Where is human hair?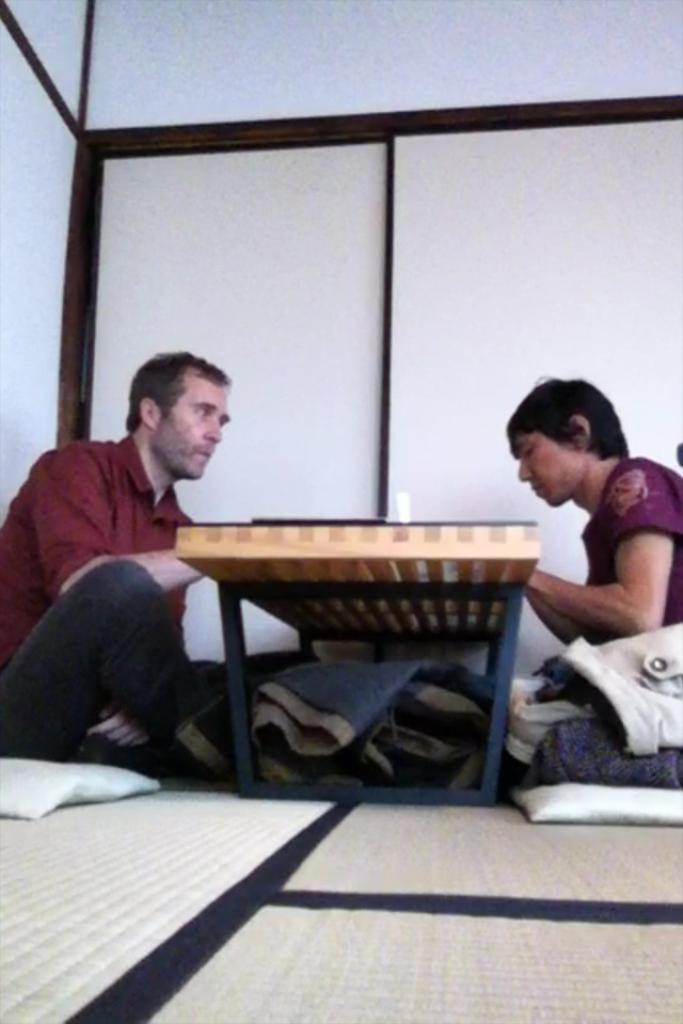
x1=501, y1=369, x2=633, y2=462.
